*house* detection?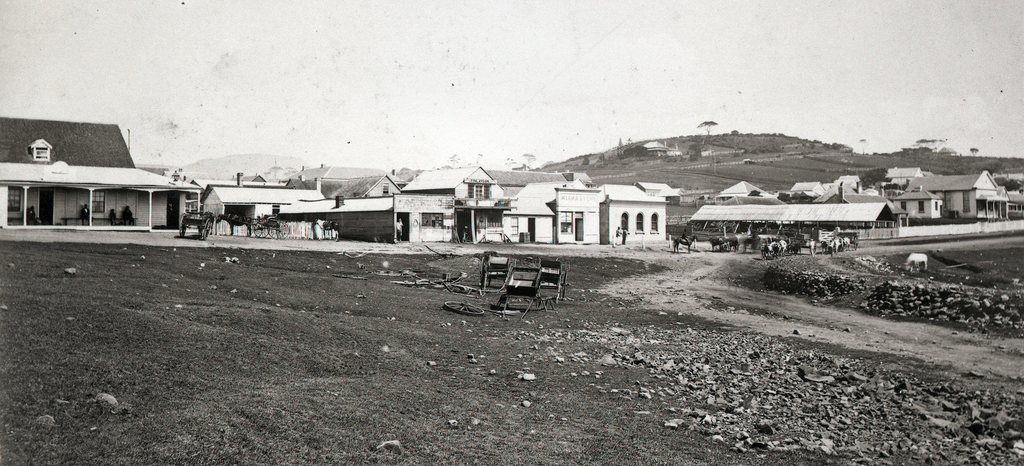
rect(194, 184, 310, 233)
